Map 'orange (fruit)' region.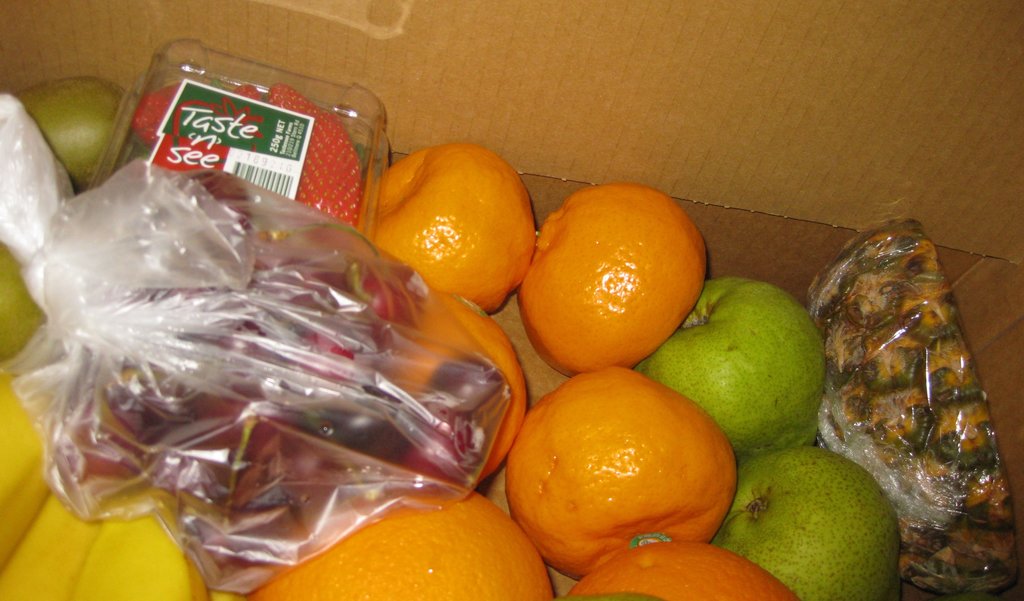
Mapped to bbox=[574, 551, 795, 600].
